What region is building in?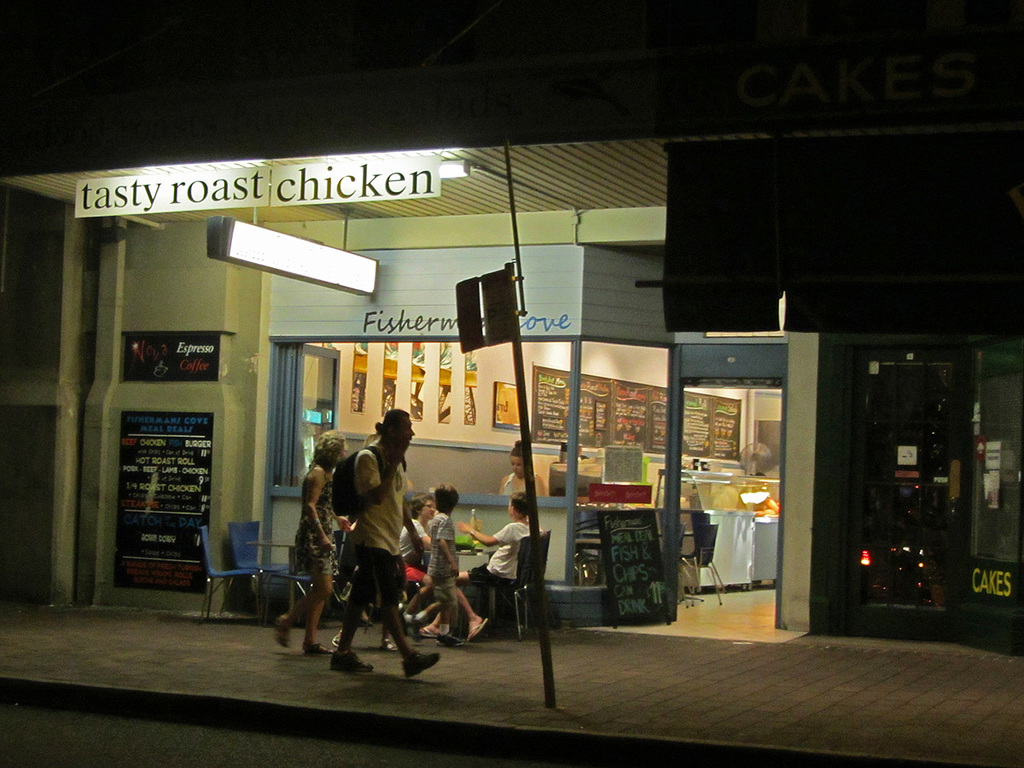
0 0 1023 643.
